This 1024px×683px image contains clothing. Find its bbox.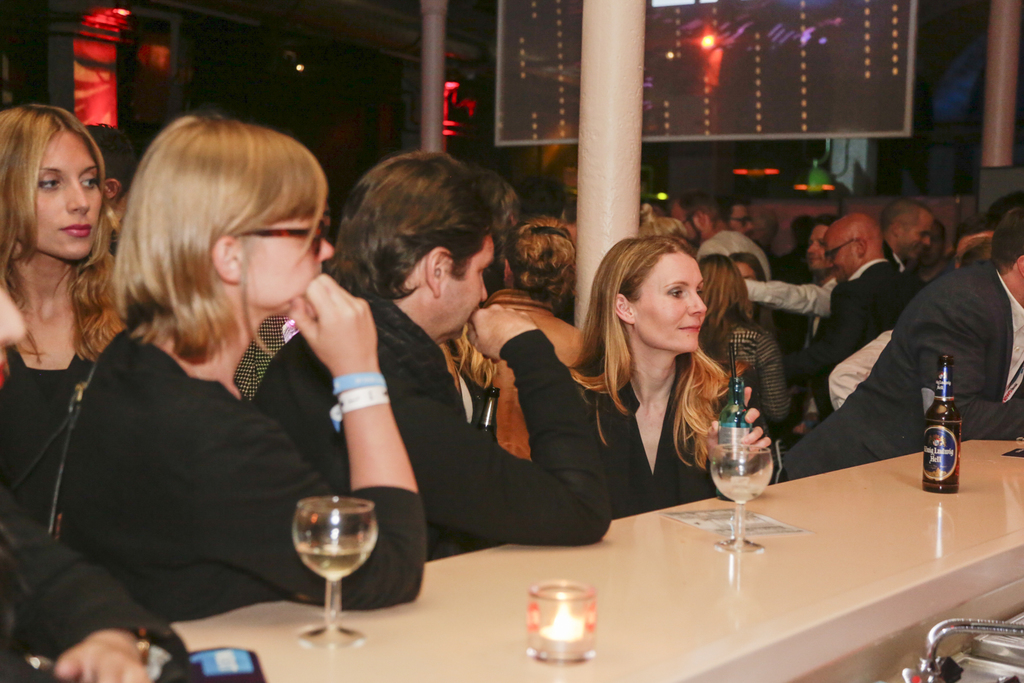
bbox(229, 309, 305, 394).
